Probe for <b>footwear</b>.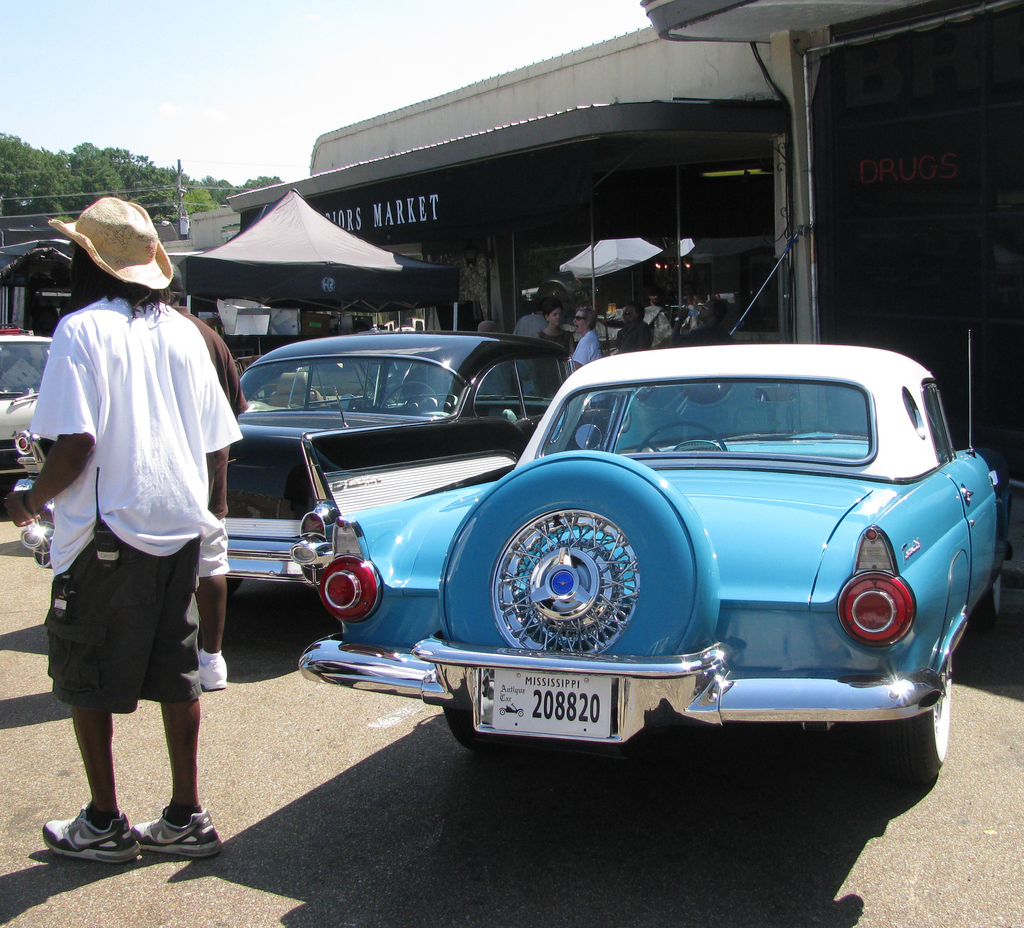
Probe result: <bbox>45, 810, 141, 867</bbox>.
